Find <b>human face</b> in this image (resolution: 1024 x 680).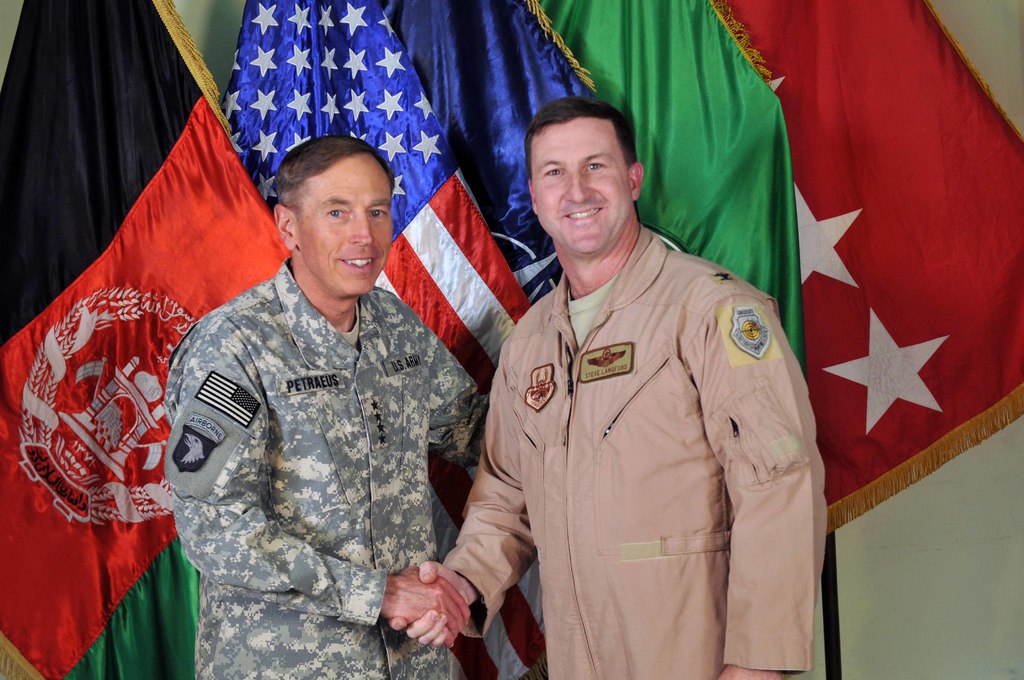
{"x1": 536, "y1": 124, "x2": 632, "y2": 254}.
